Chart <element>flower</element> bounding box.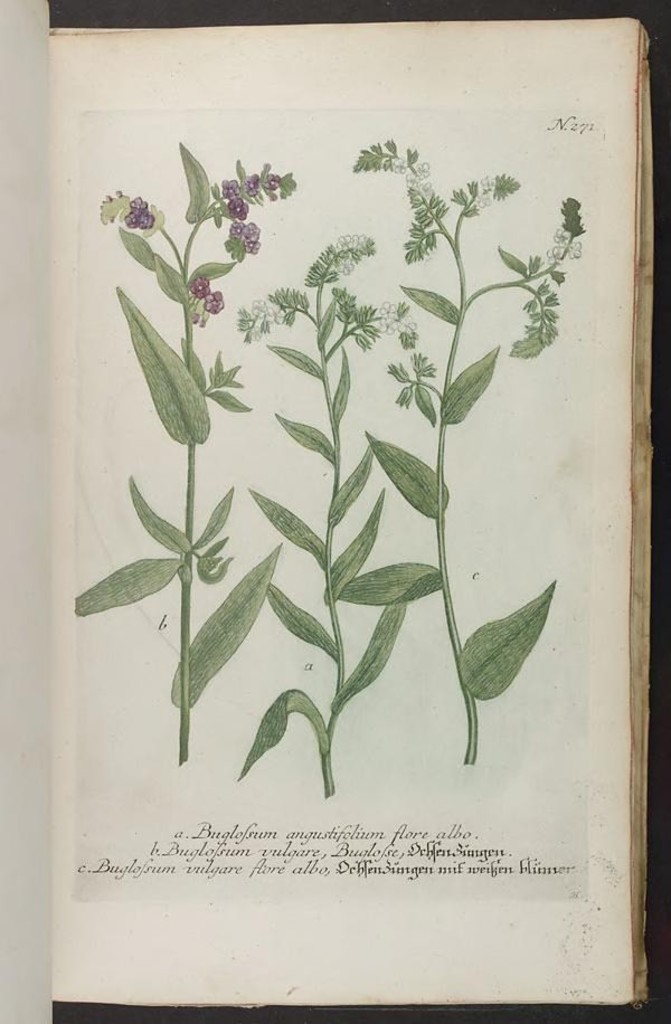
Charted: bbox=(120, 186, 159, 226).
